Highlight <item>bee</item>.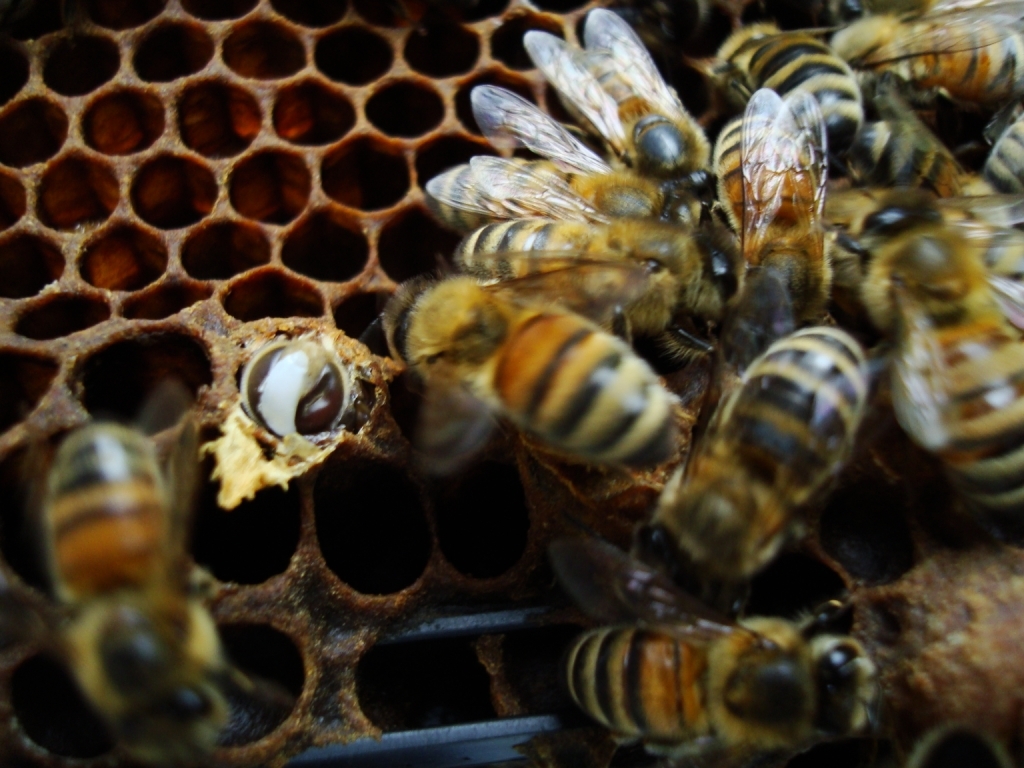
Highlighted region: (912,709,1019,767).
